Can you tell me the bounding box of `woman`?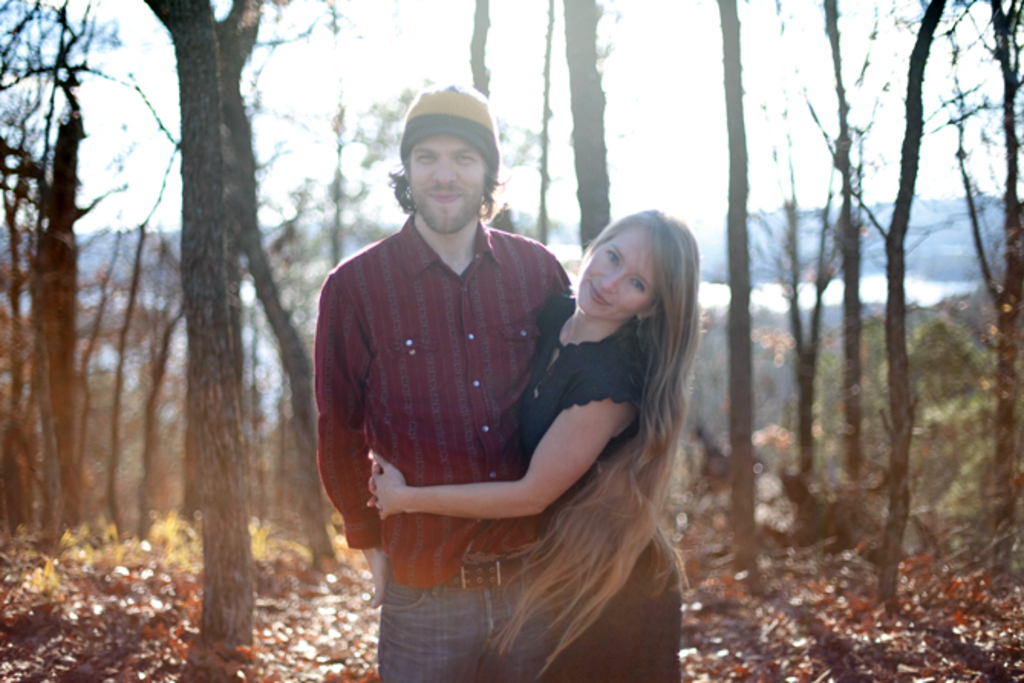
(x1=366, y1=199, x2=695, y2=681).
